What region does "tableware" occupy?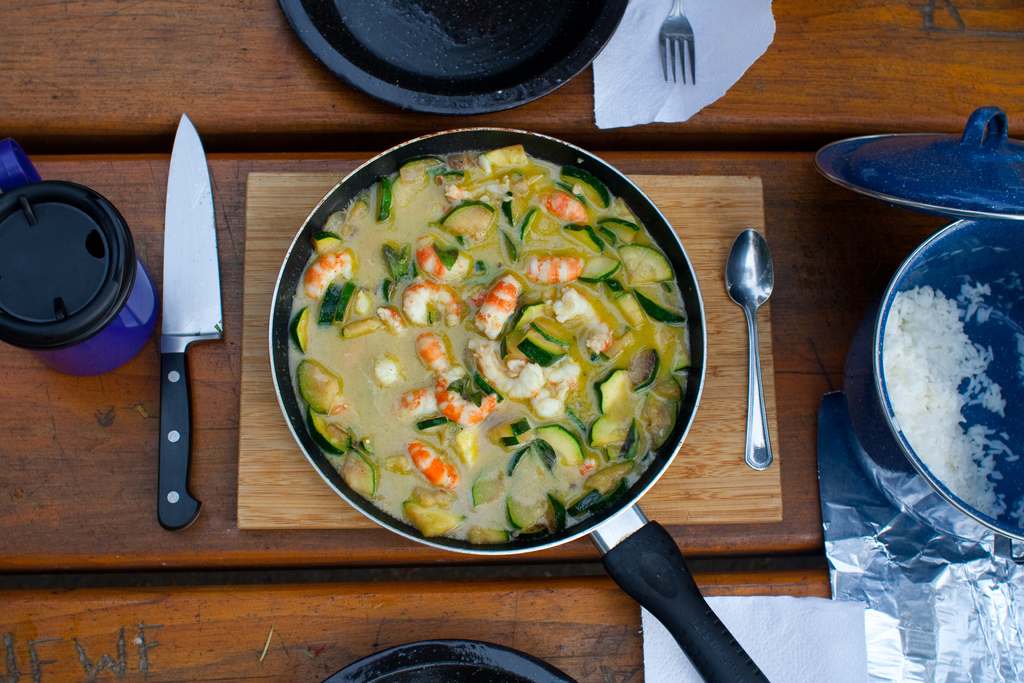
(left=5, top=135, right=164, bottom=383).
